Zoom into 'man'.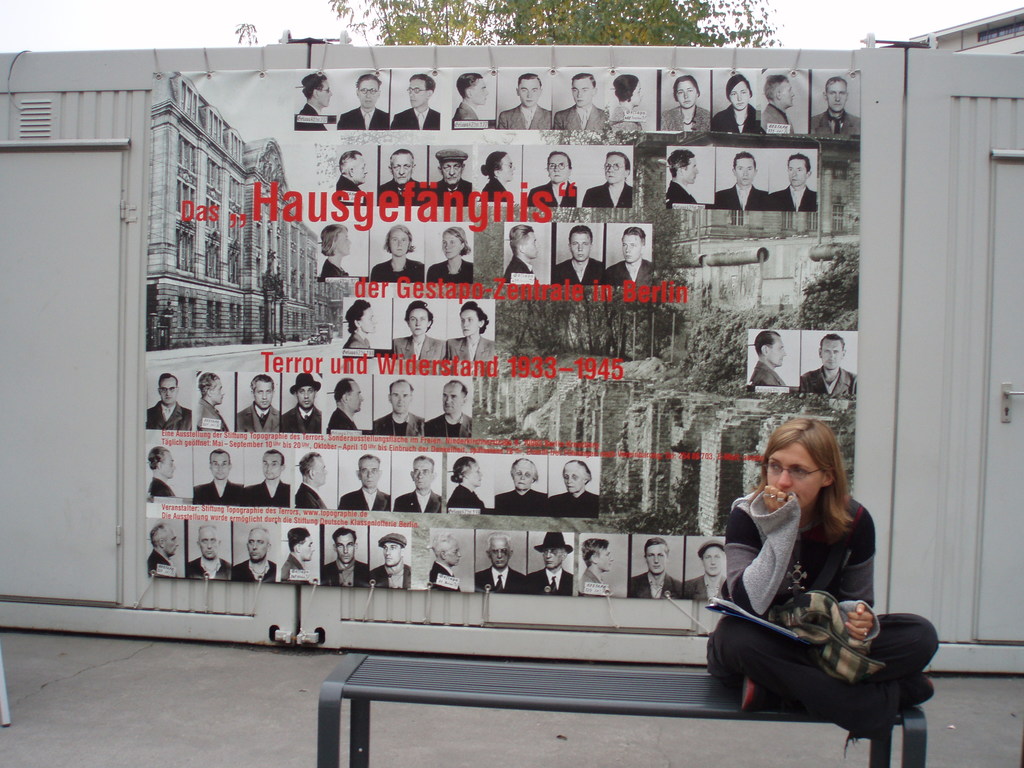
Zoom target: x1=429, y1=148, x2=474, y2=205.
